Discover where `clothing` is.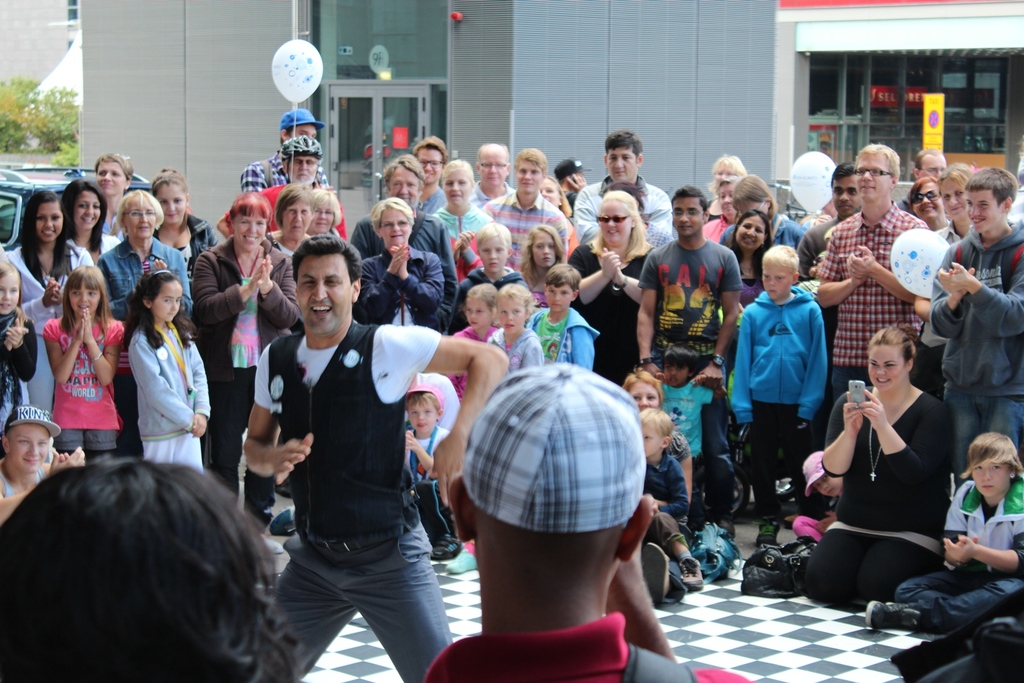
Discovered at select_region(100, 235, 196, 306).
